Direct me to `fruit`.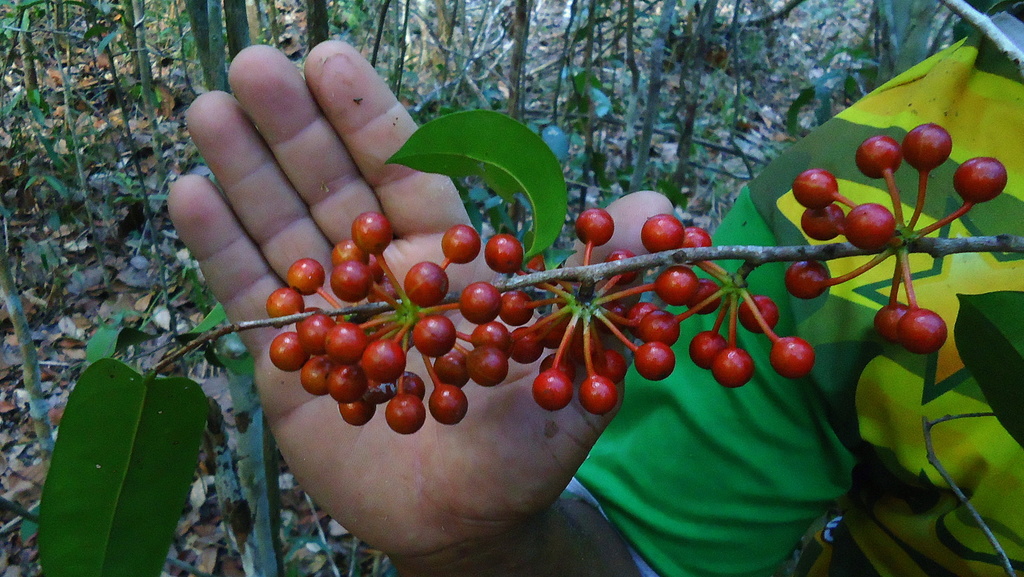
Direction: 854 134 901 178.
